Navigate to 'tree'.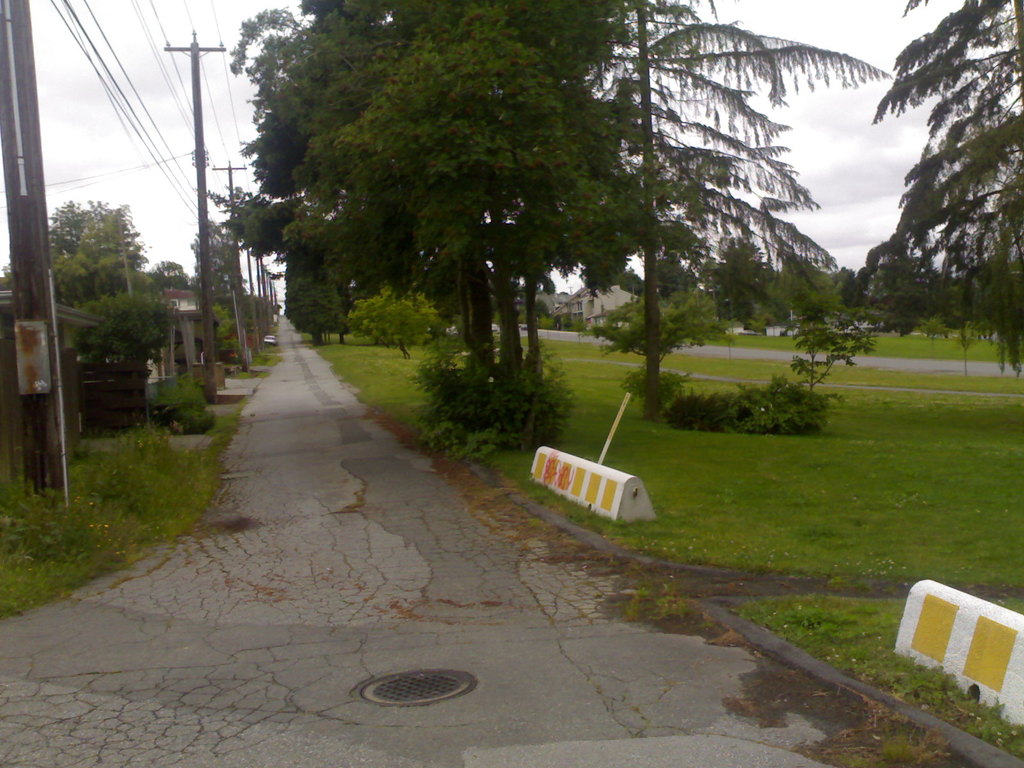
Navigation target: bbox=[3, 200, 171, 384].
